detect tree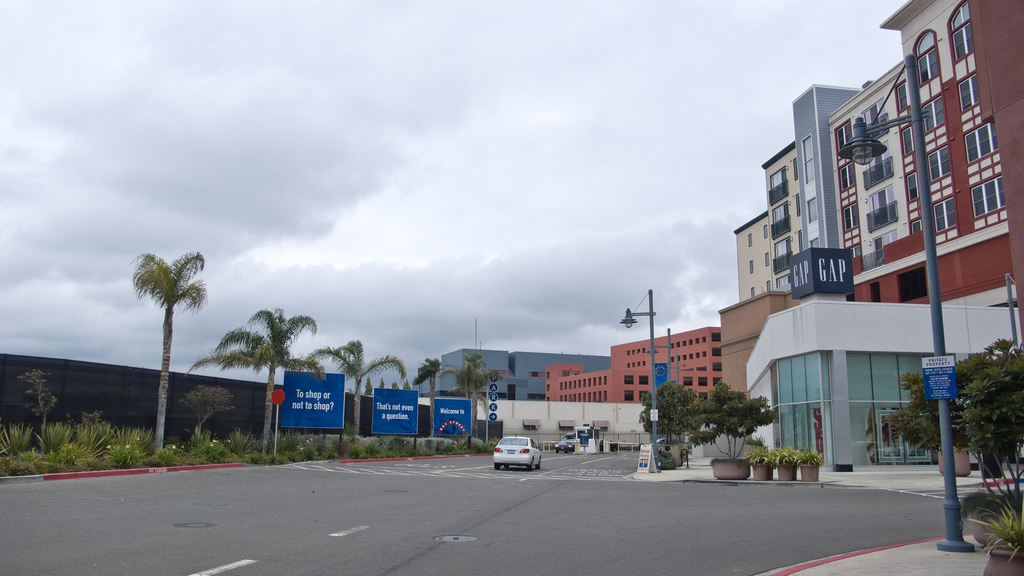
rect(181, 306, 321, 462)
